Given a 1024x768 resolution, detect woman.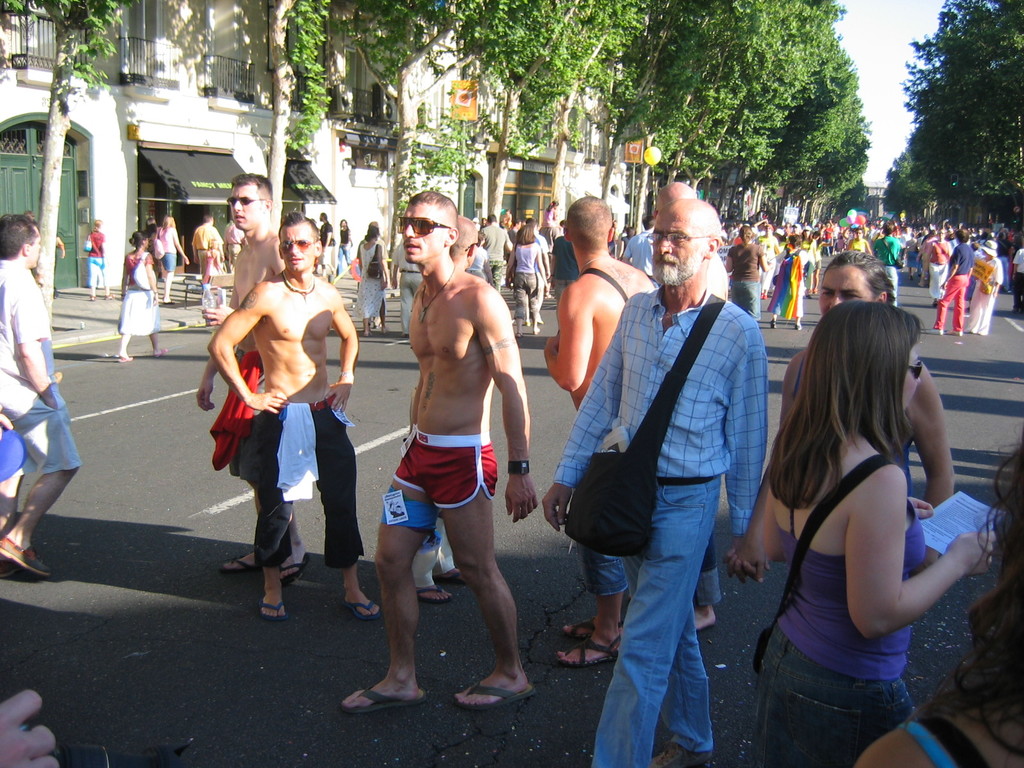
bbox(726, 225, 765, 327).
